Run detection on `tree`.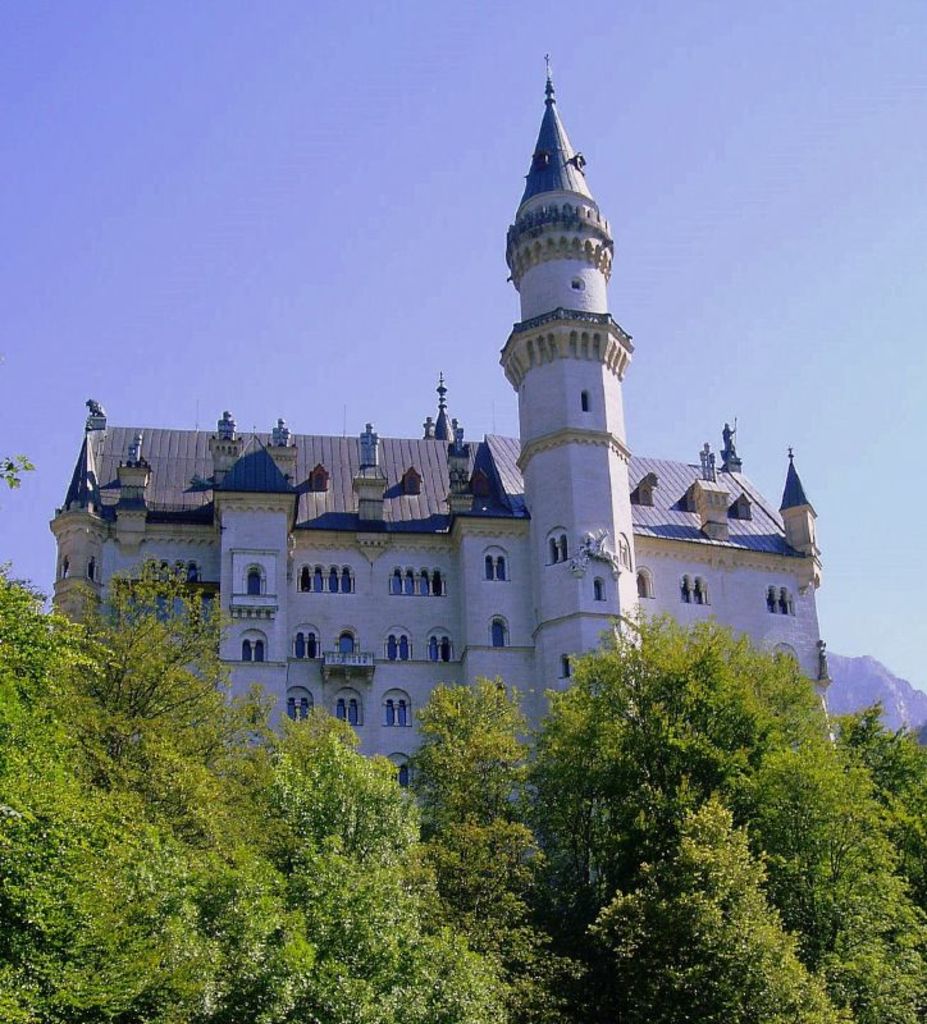
Result: [x1=382, y1=676, x2=561, y2=1021].
